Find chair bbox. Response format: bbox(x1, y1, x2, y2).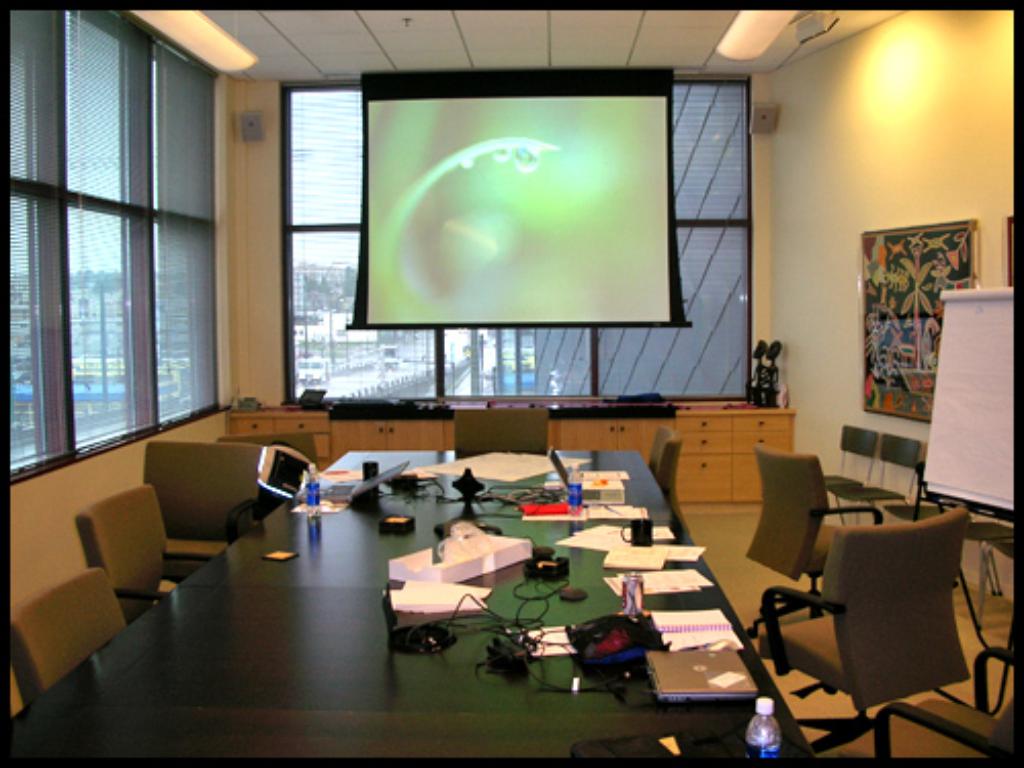
bbox(137, 434, 266, 578).
